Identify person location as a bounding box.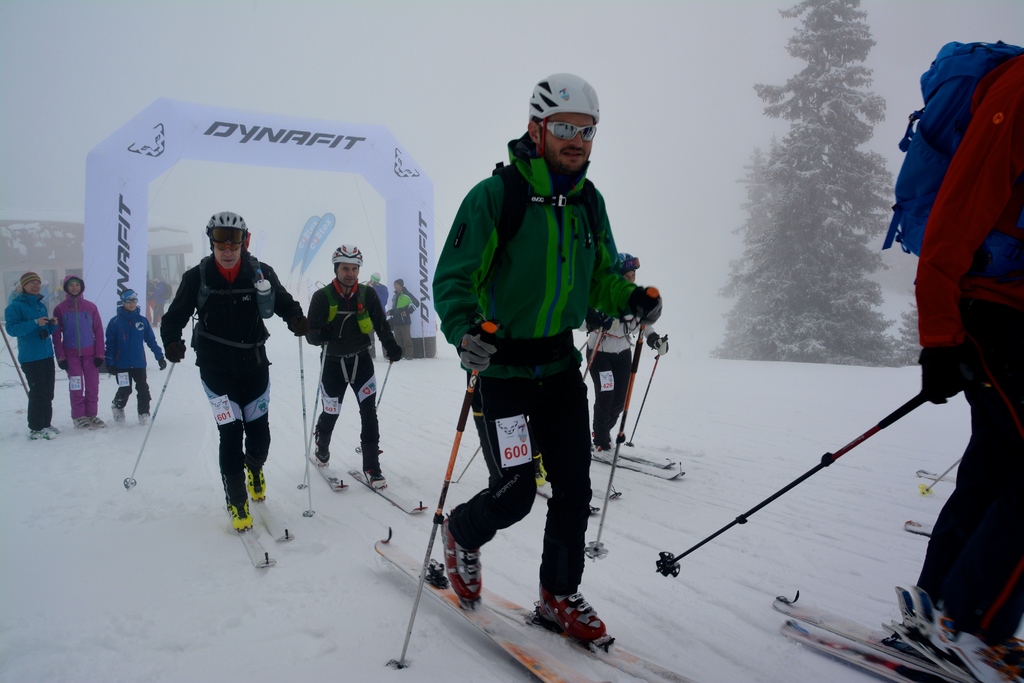
detection(430, 72, 661, 652).
